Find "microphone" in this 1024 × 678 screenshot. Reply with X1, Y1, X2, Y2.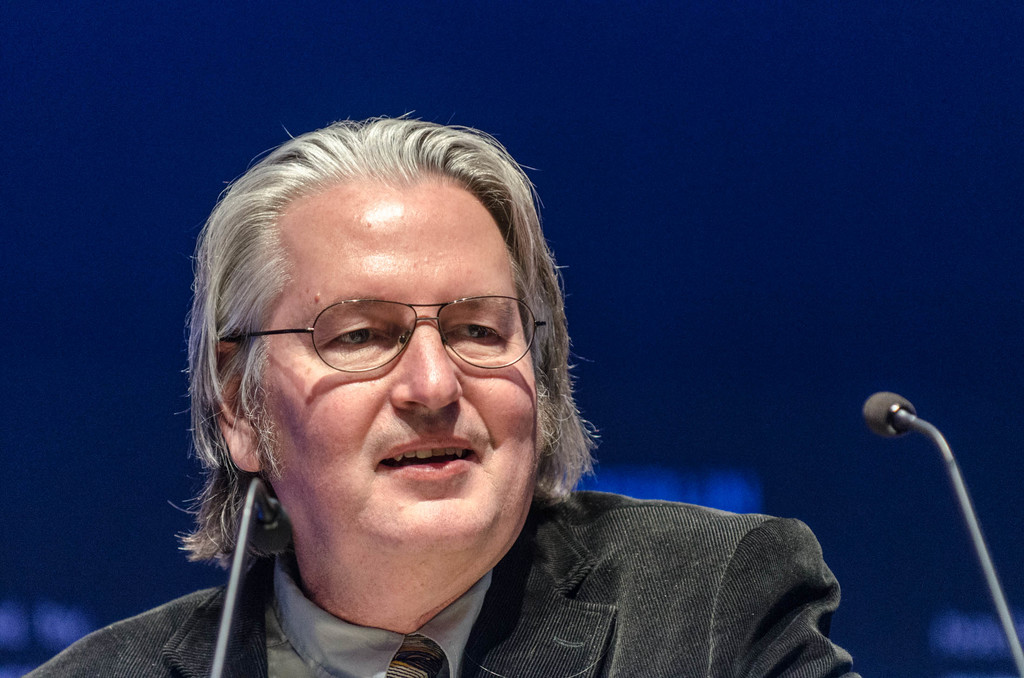
244, 506, 292, 554.
